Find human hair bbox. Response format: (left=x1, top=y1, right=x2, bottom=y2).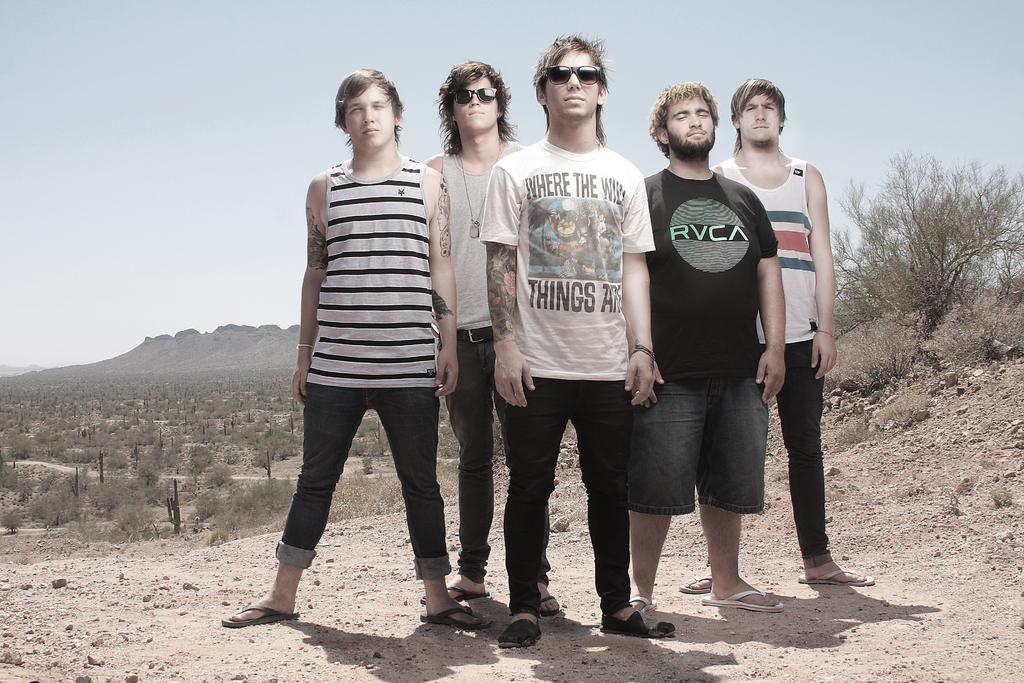
(left=645, top=79, right=721, bottom=157).
